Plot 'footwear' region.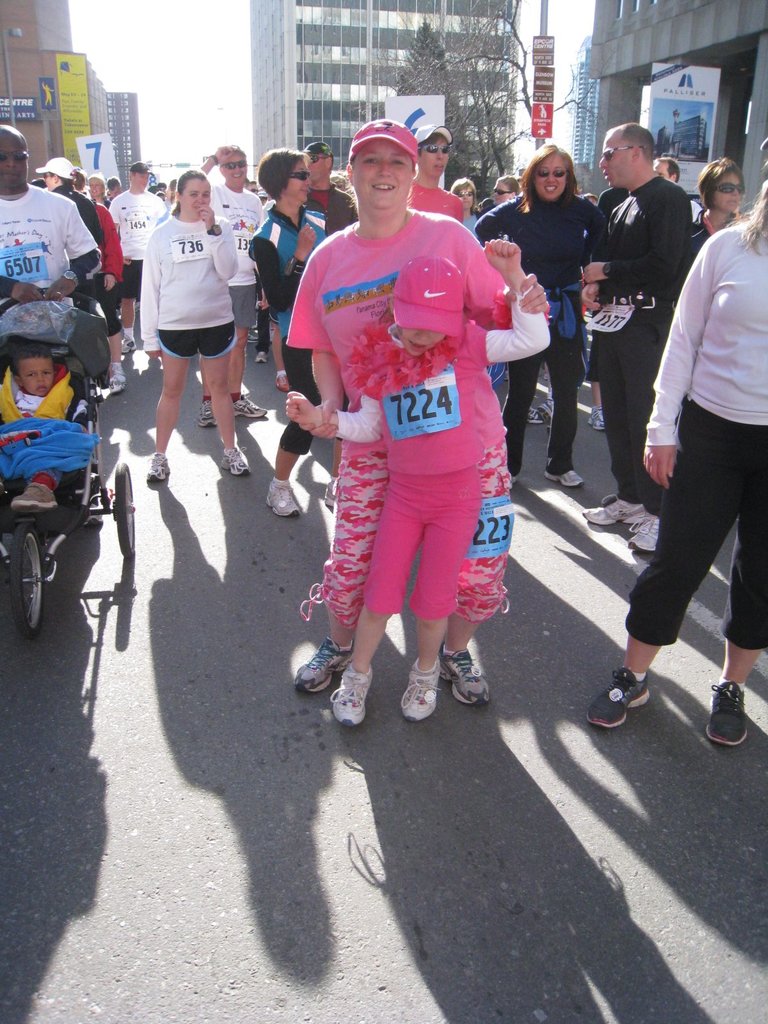
Plotted at [x1=538, y1=397, x2=553, y2=426].
